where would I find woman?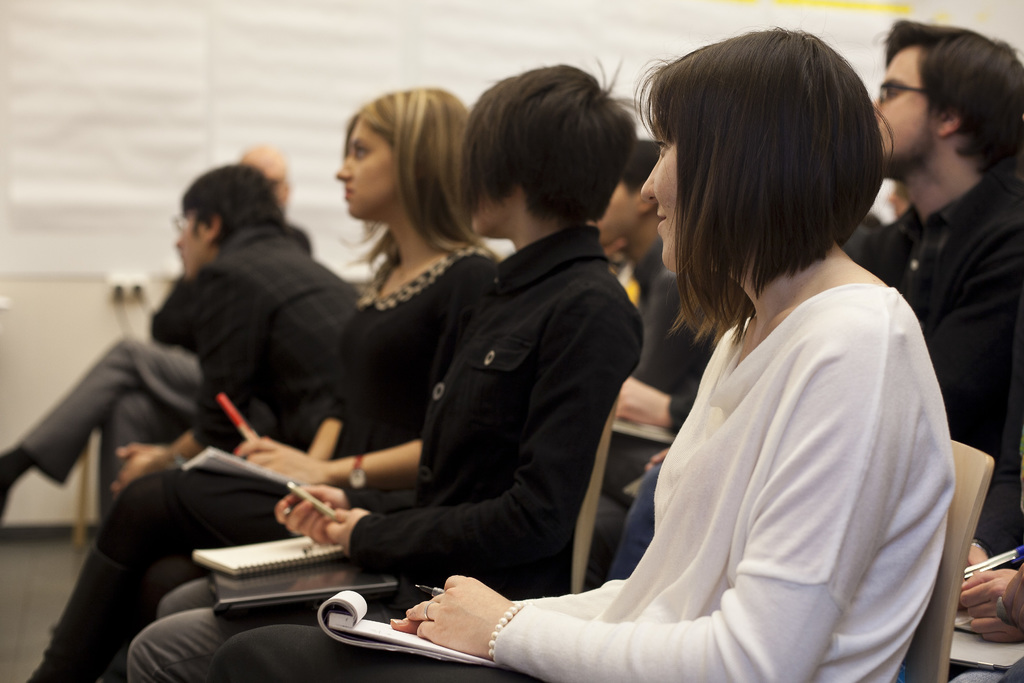
At (left=116, top=54, right=650, bottom=682).
